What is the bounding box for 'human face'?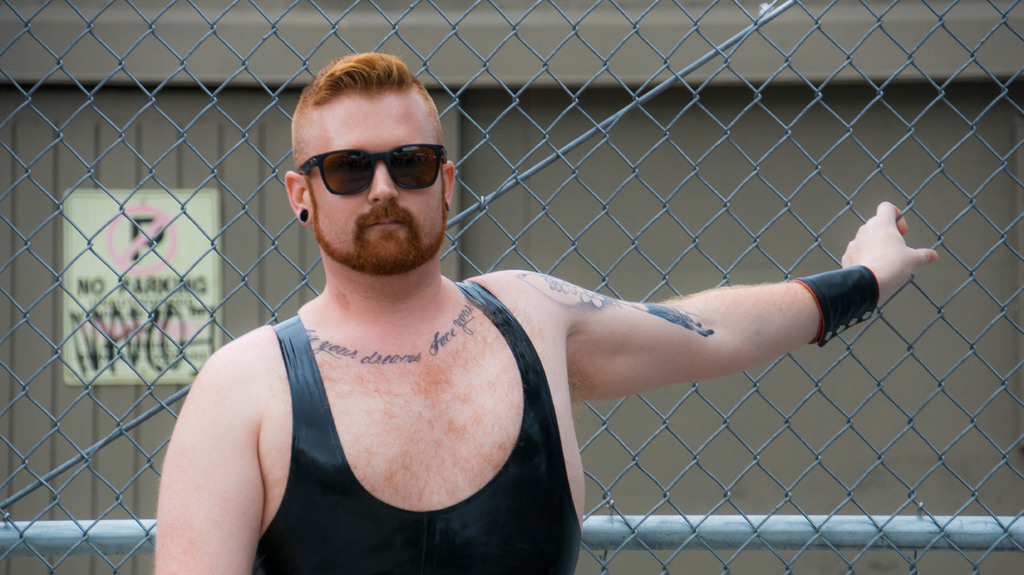
left=311, top=91, right=455, bottom=269.
